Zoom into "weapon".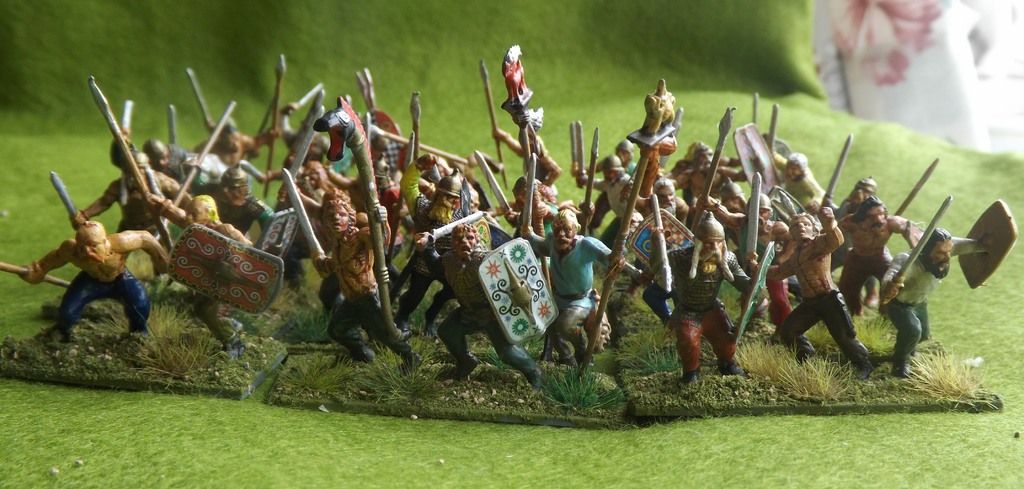
Zoom target: (x1=120, y1=96, x2=135, y2=139).
